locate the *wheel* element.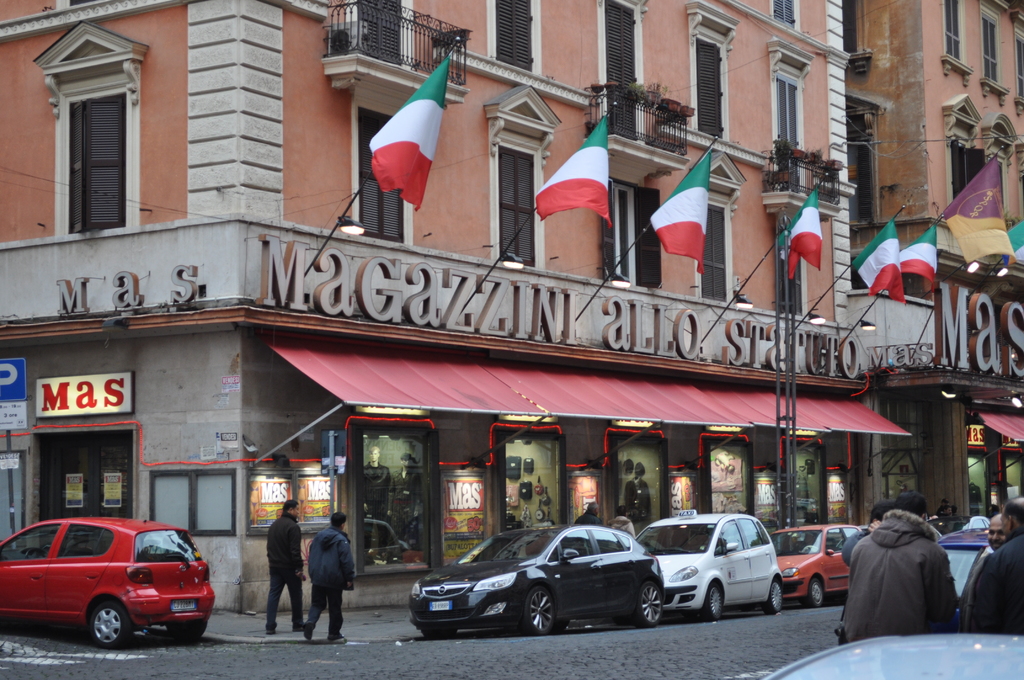
Element bbox: x1=424 y1=629 x2=454 y2=637.
